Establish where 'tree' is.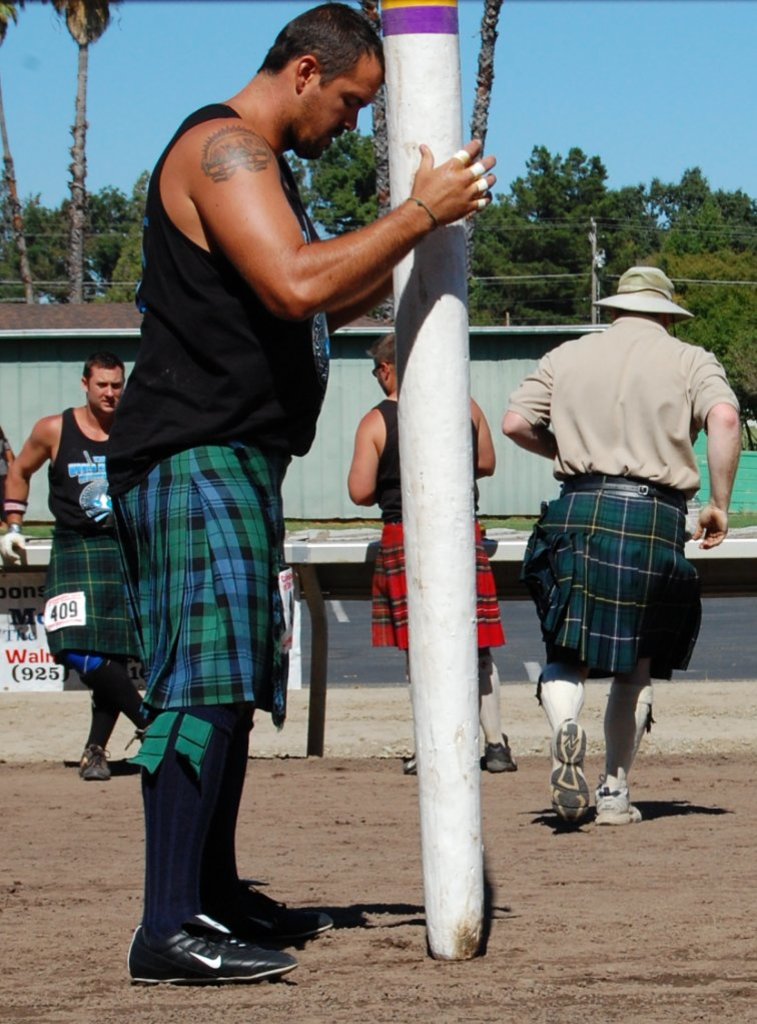
Established at <region>297, 123, 378, 242</region>.
